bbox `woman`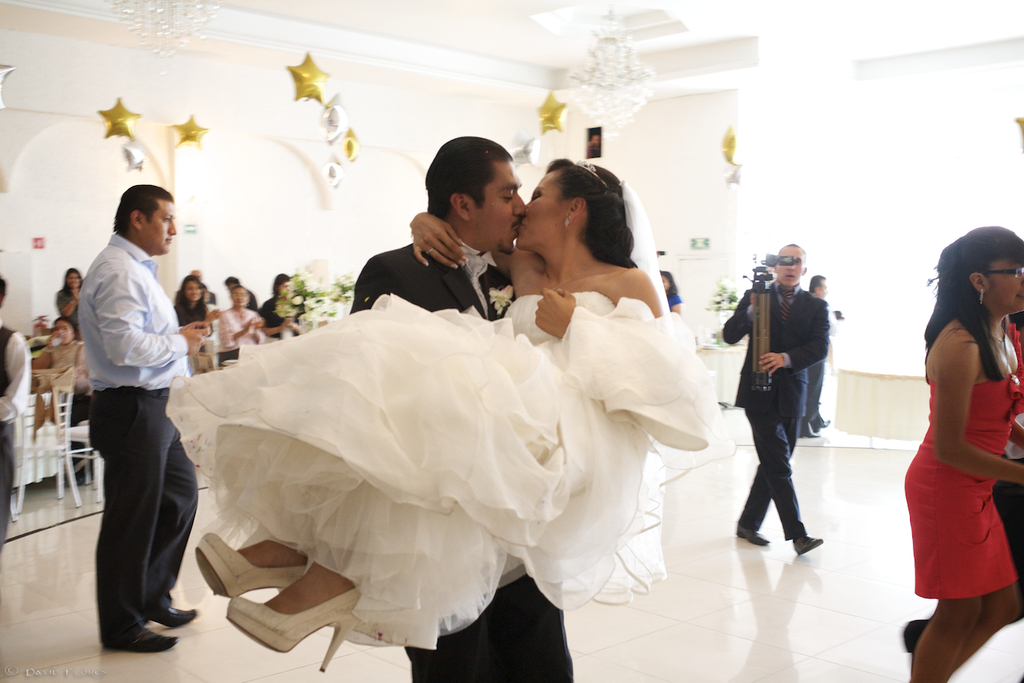
crop(895, 222, 1020, 671)
